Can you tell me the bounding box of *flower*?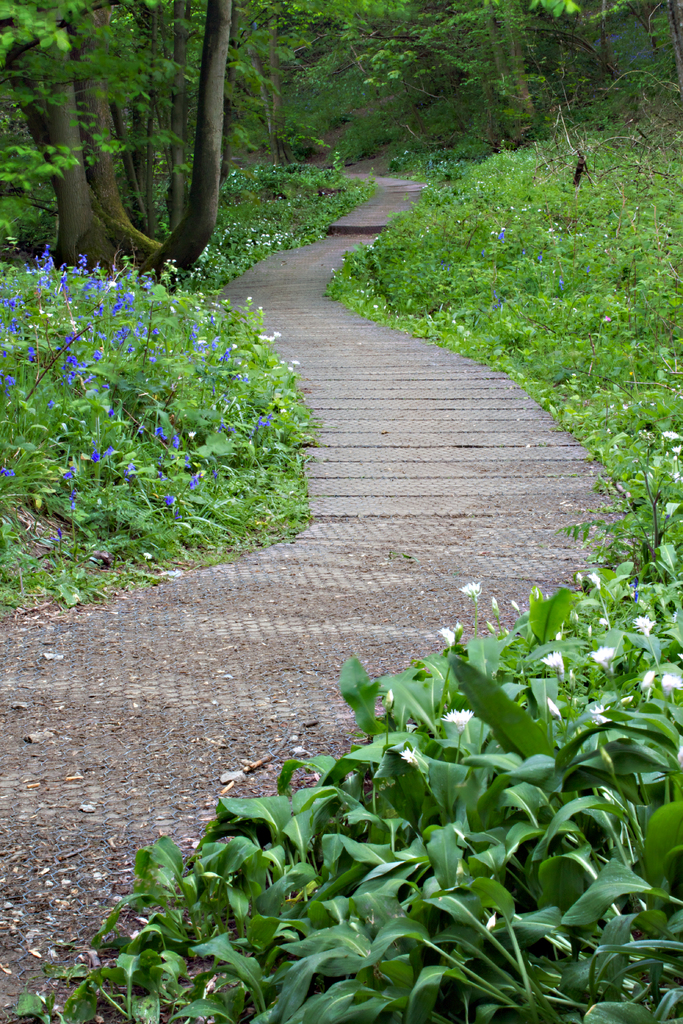
detection(460, 582, 484, 597).
